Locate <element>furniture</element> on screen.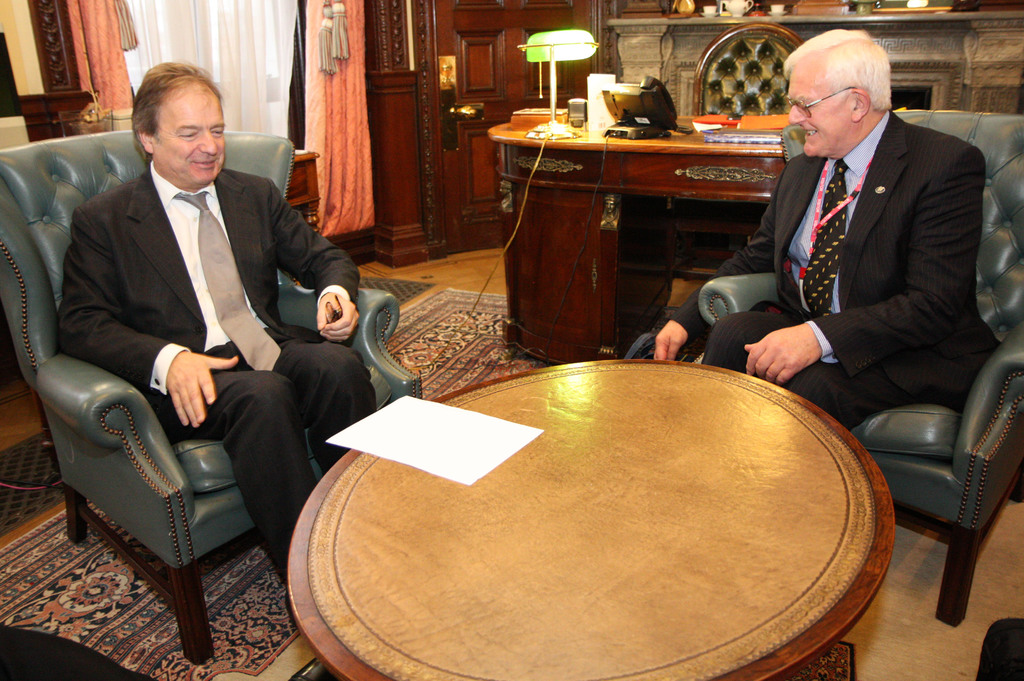
On screen at box=[486, 111, 788, 366].
